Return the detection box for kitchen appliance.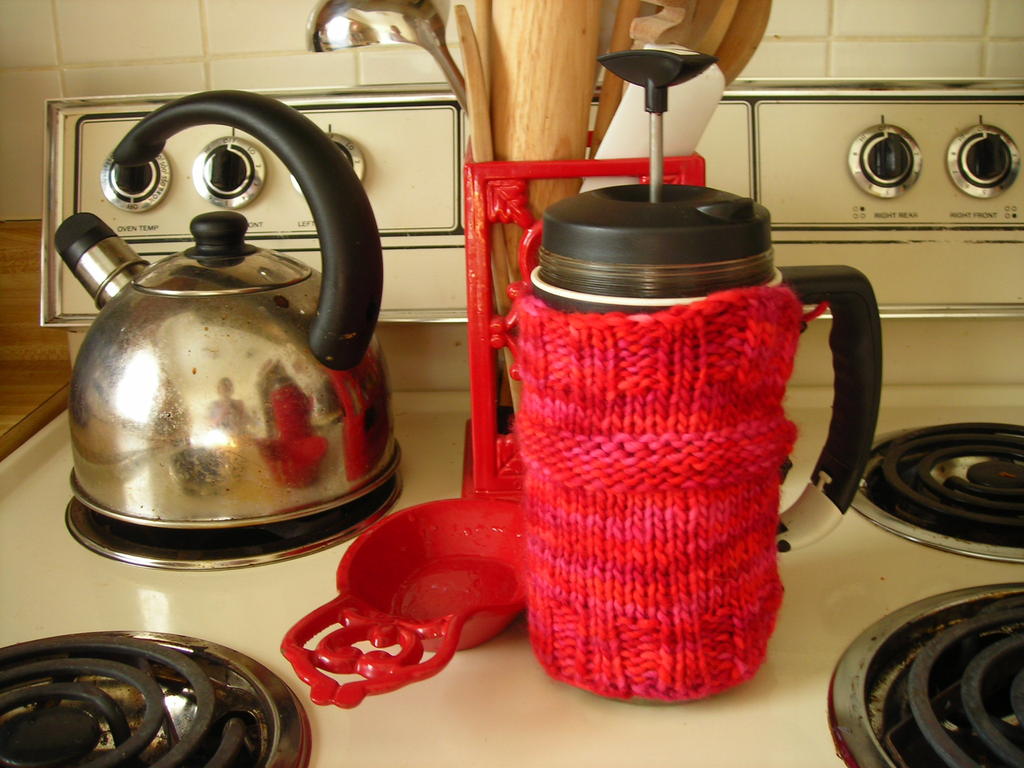
box=[26, 63, 429, 589].
